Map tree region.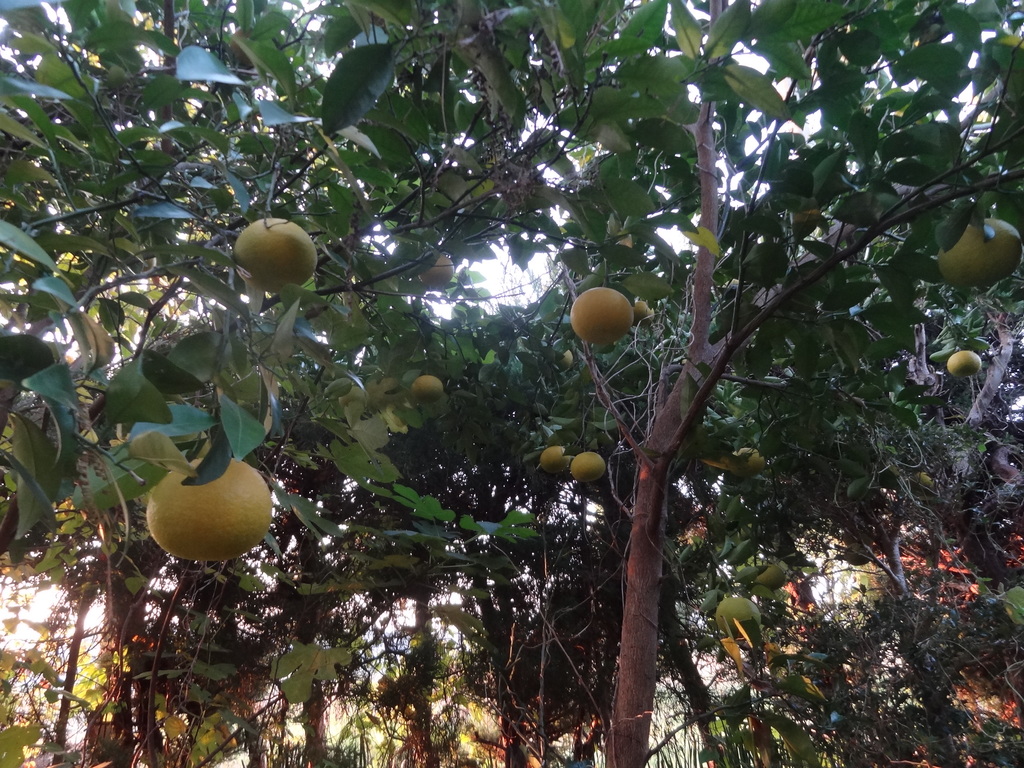
Mapped to pyautogui.locateOnScreen(0, 0, 1023, 767).
